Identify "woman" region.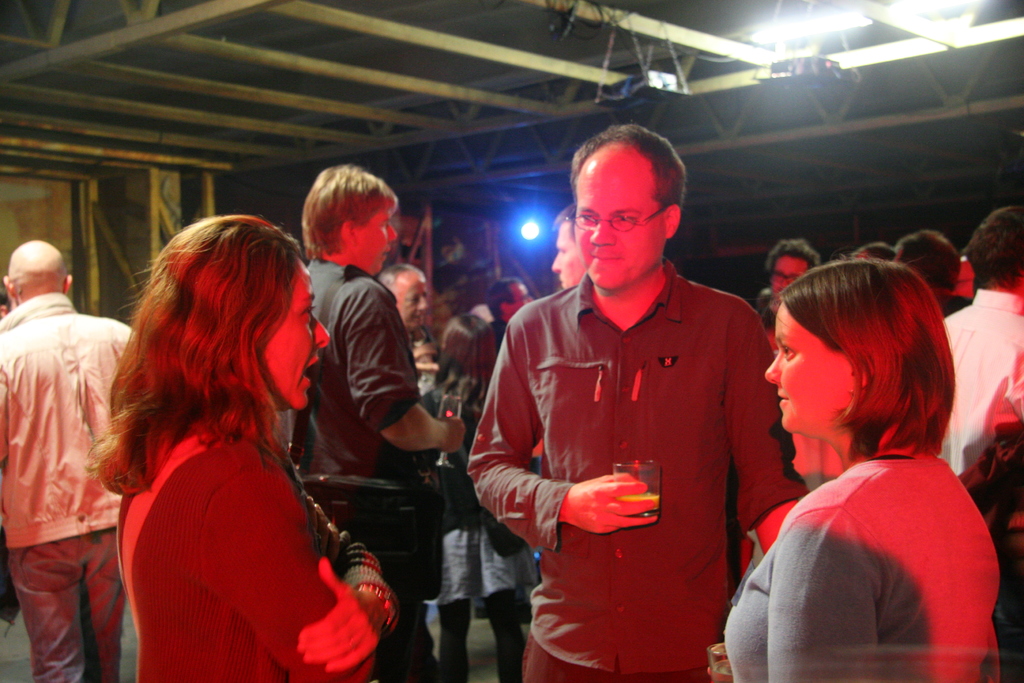
Region: 84:210:406:682.
